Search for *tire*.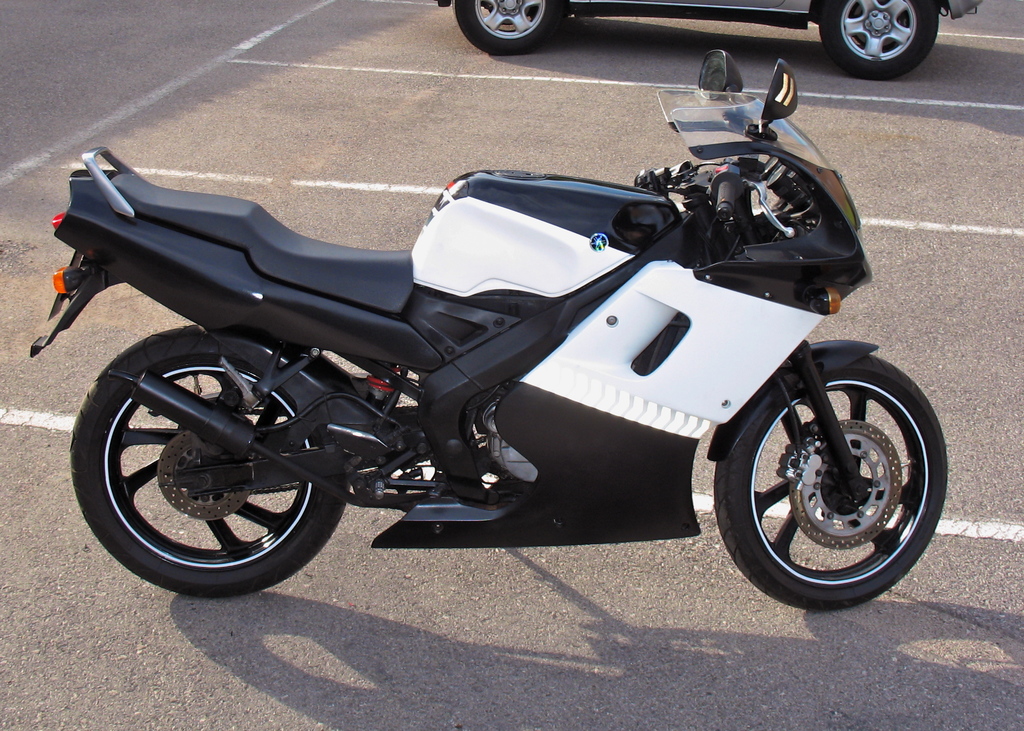
Found at [left=820, top=0, right=937, bottom=78].
